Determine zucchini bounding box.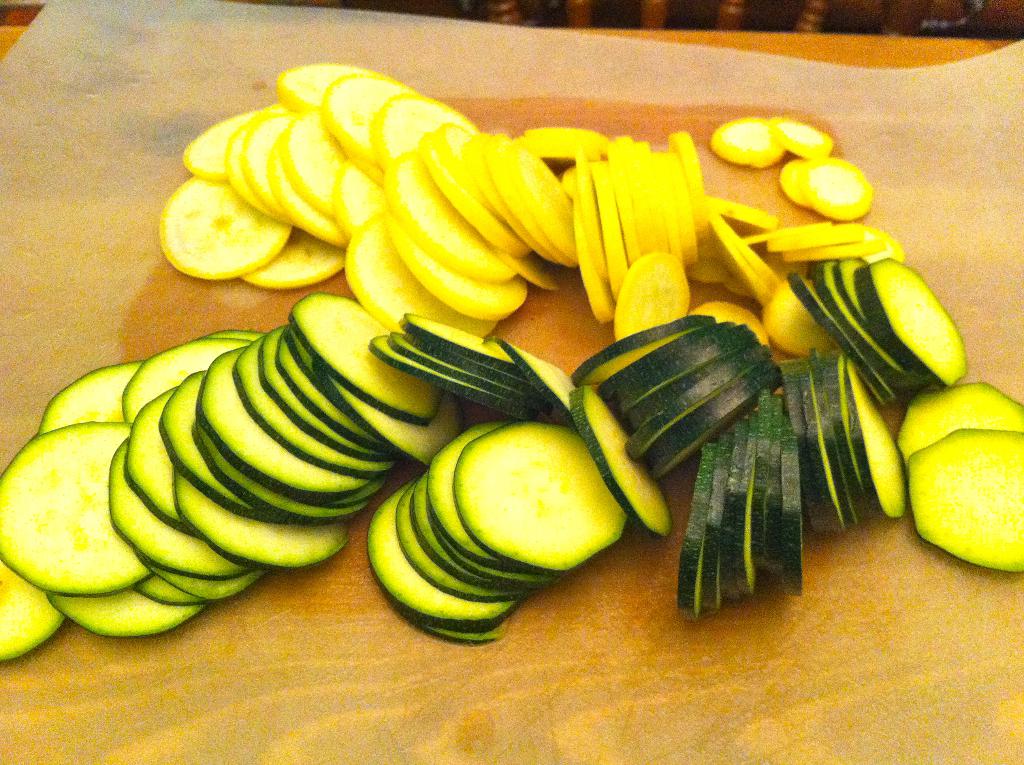
Determined: 906 423 1023 577.
